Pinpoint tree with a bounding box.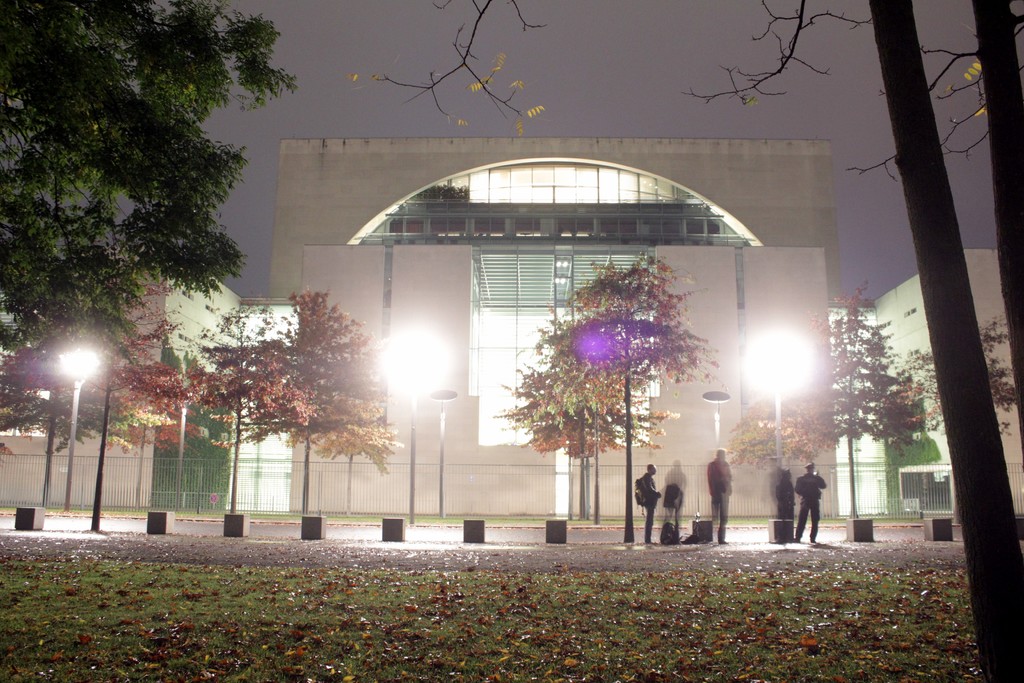
536 247 732 546.
